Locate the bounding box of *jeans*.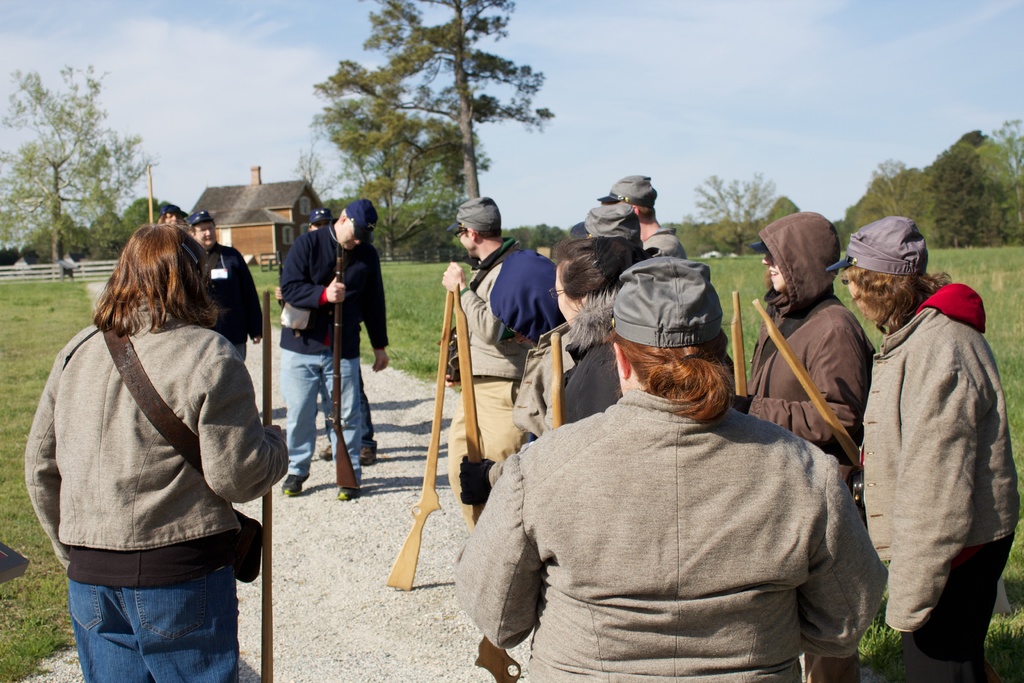
Bounding box: Rect(283, 353, 375, 482).
